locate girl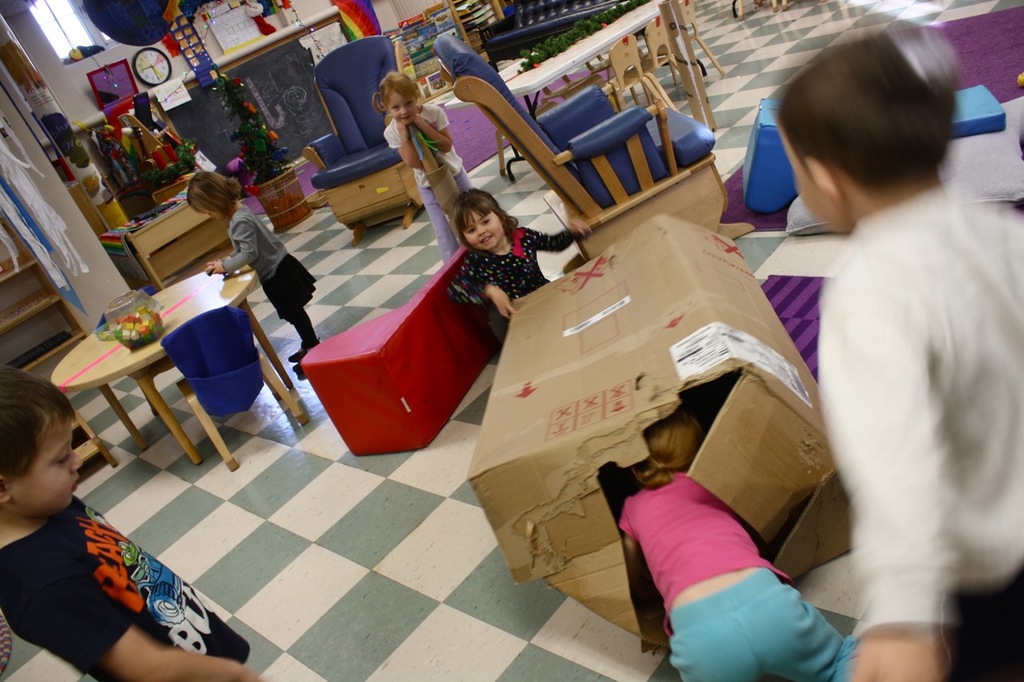
locate(452, 184, 581, 338)
